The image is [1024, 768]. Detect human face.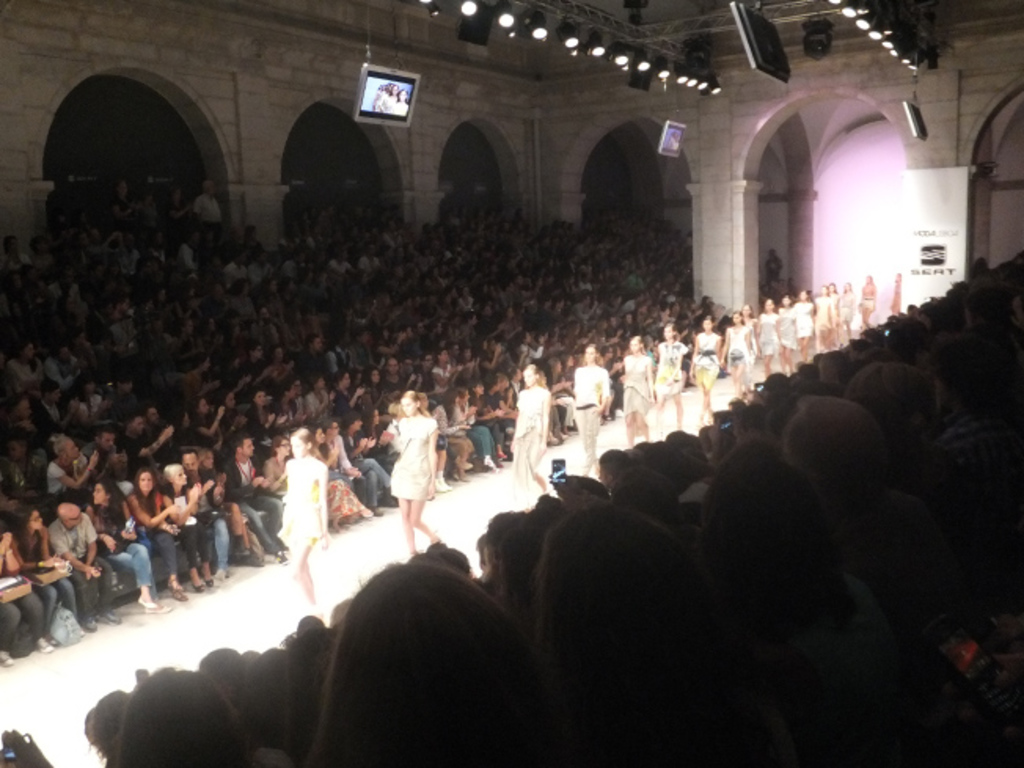
Detection: 399, 396, 416, 419.
